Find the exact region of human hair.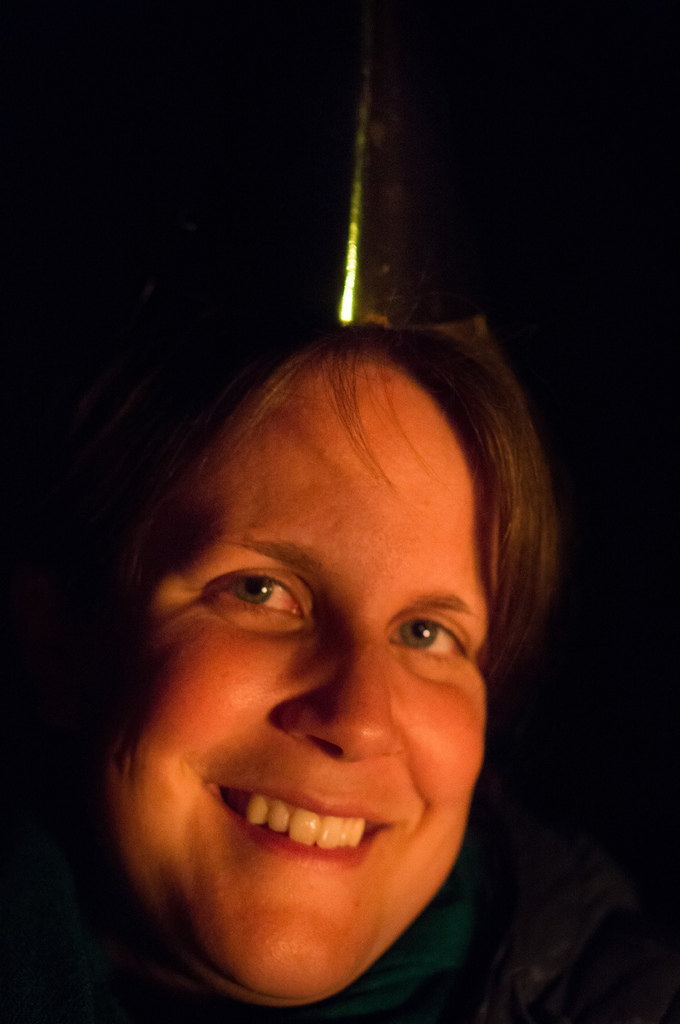
Exact region: box(11, 302, 561, 689).
